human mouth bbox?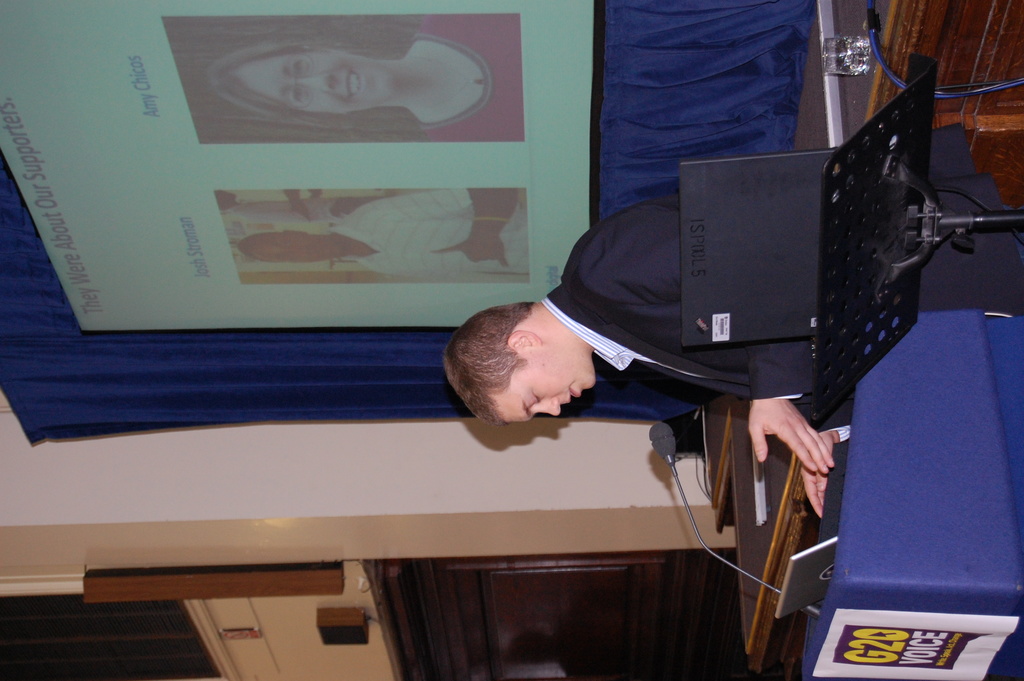
bbox=[337, 70, 369, 98]
